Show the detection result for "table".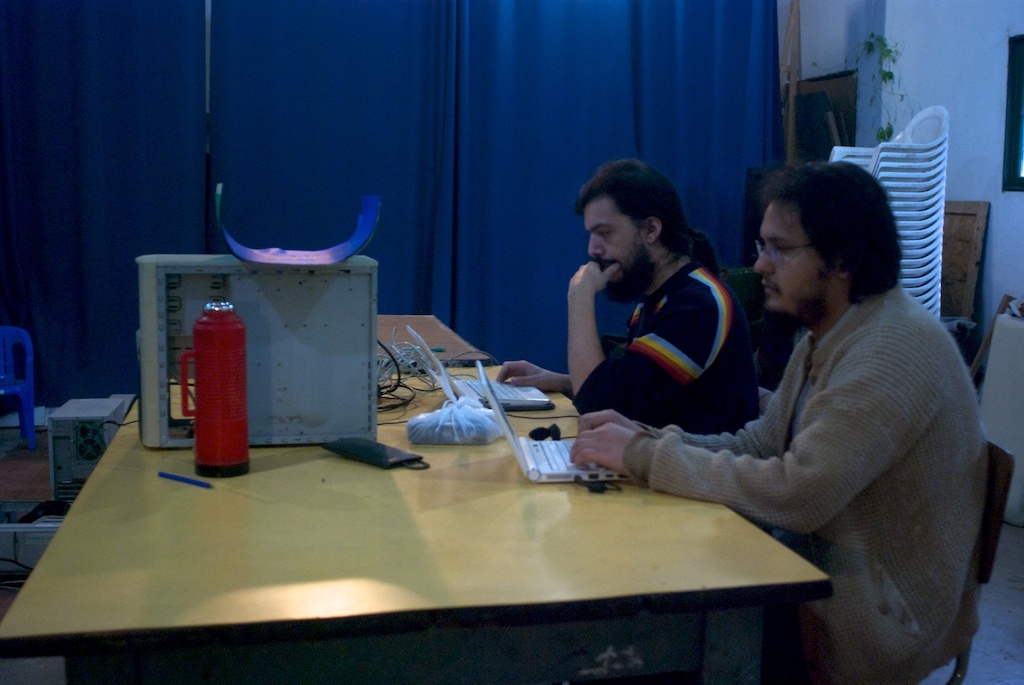
bbox=(0, 365, 835, 684).
